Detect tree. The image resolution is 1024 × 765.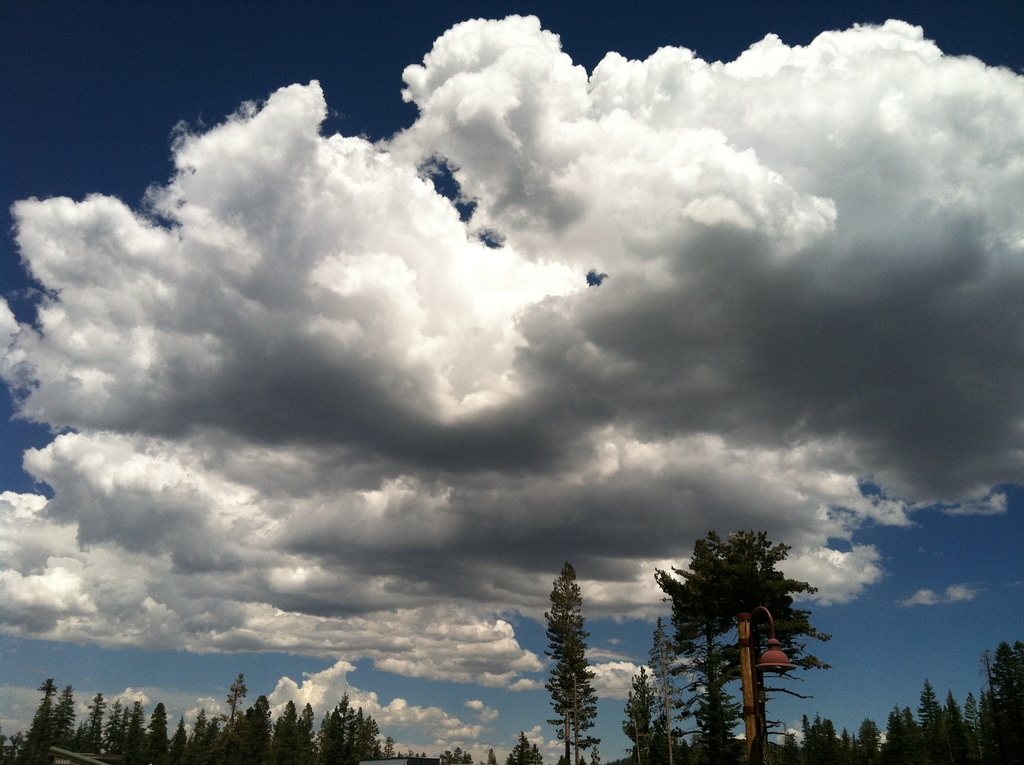
[x1=615, y1=661, x2=675, y2=764].
